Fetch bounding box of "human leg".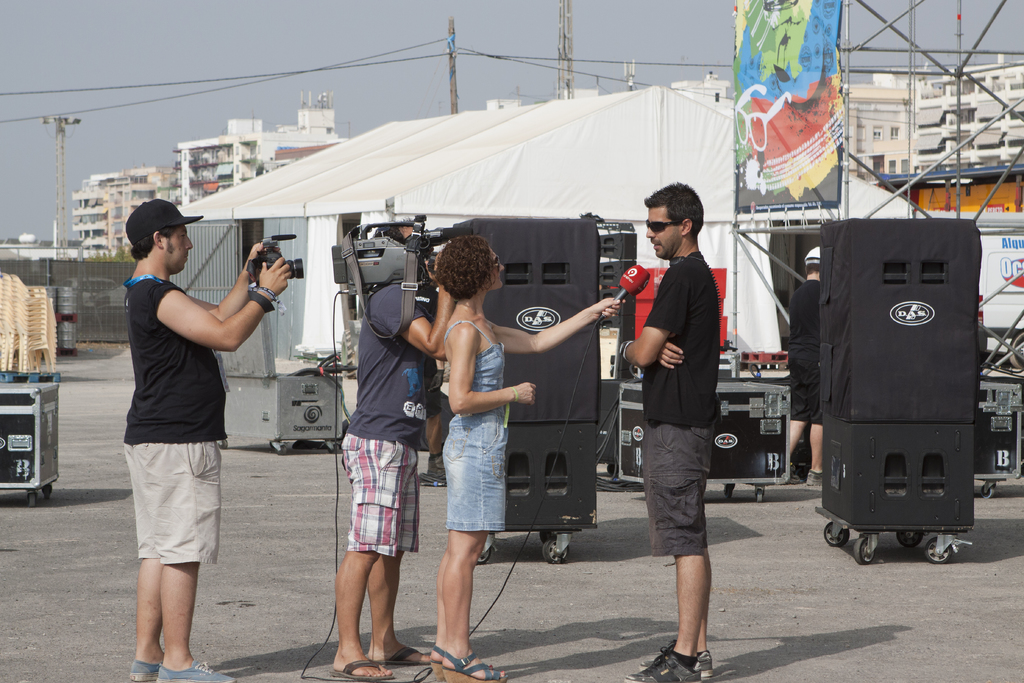
Bbox: locate(124, 562, 167, 681).
